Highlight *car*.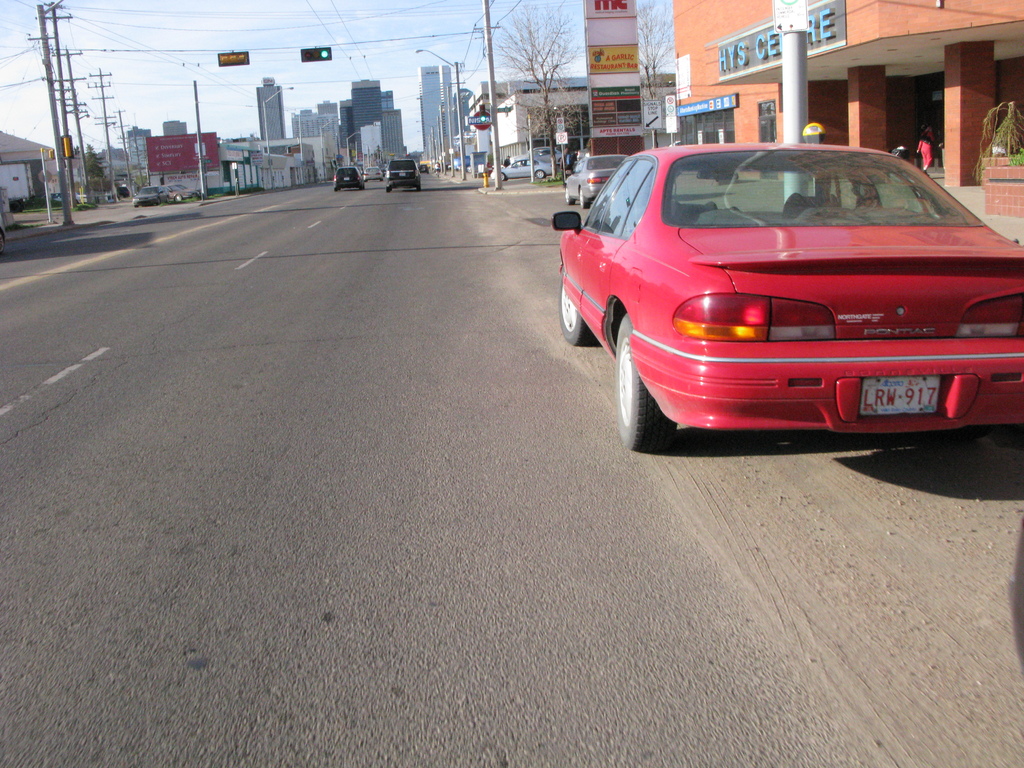
Highlighted region: select_region(114, 185, 129, 198).
